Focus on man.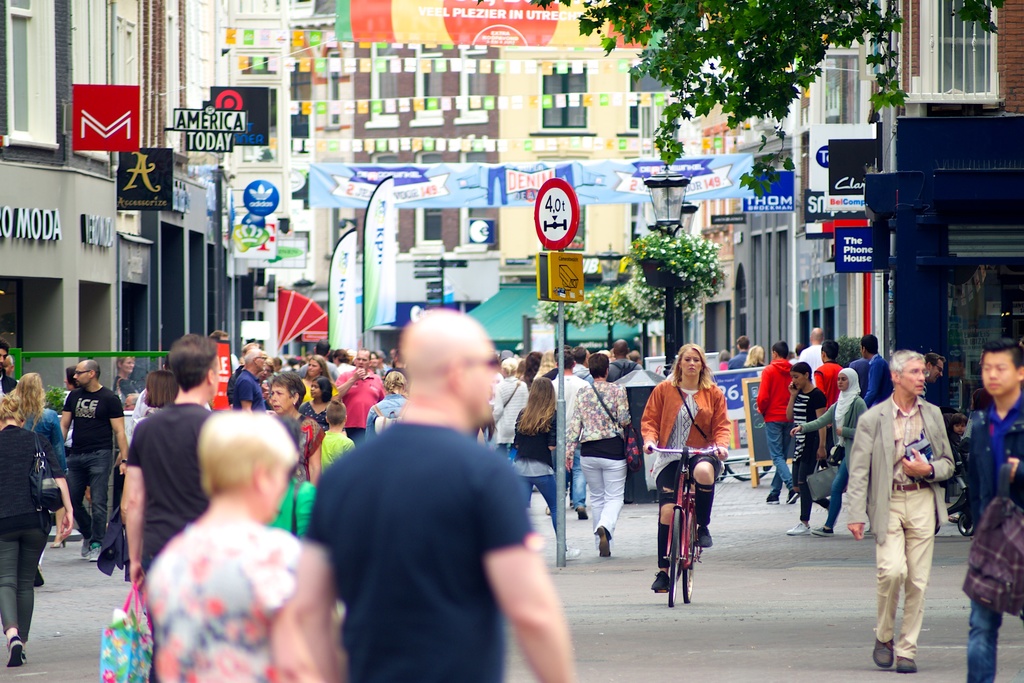
Focused at crop(127, 331, 222, 595).
